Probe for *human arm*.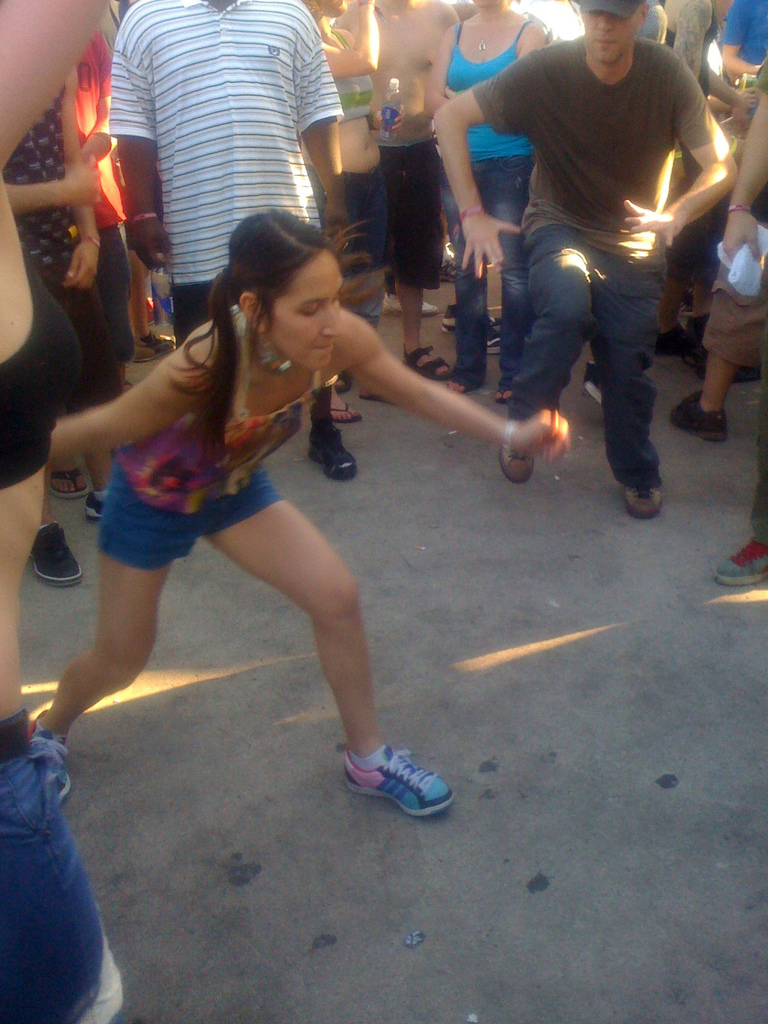
Probe result: [107,6,184,275].
